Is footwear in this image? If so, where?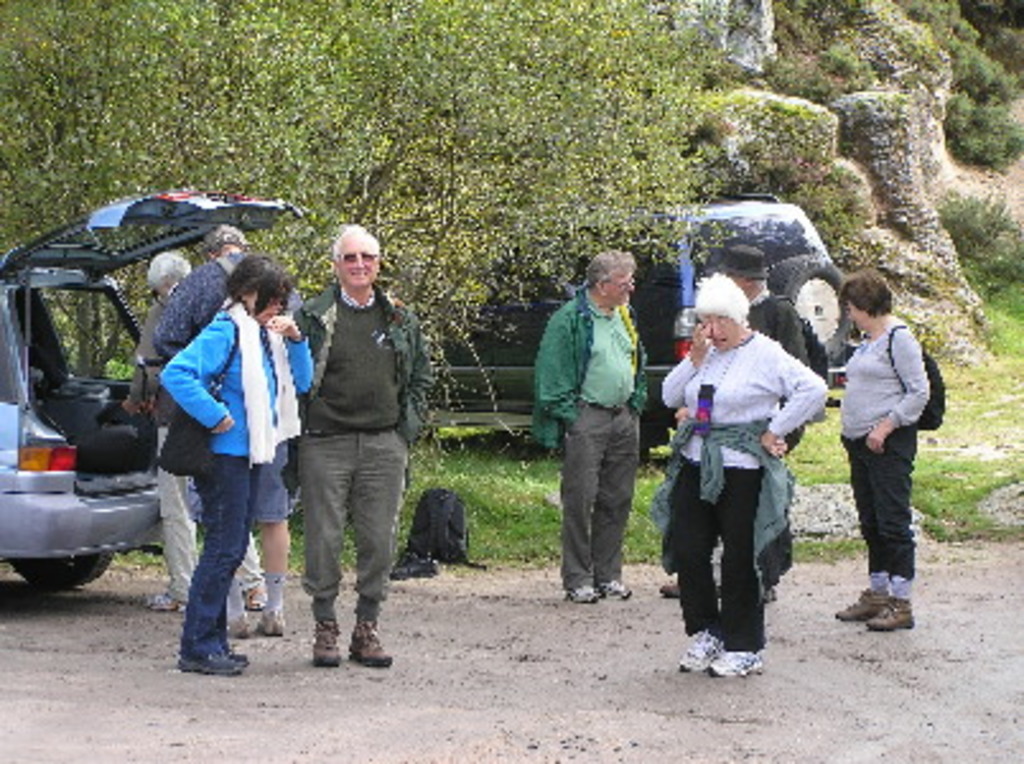
Yes, at bbox=(741, 573, 772, 601).
